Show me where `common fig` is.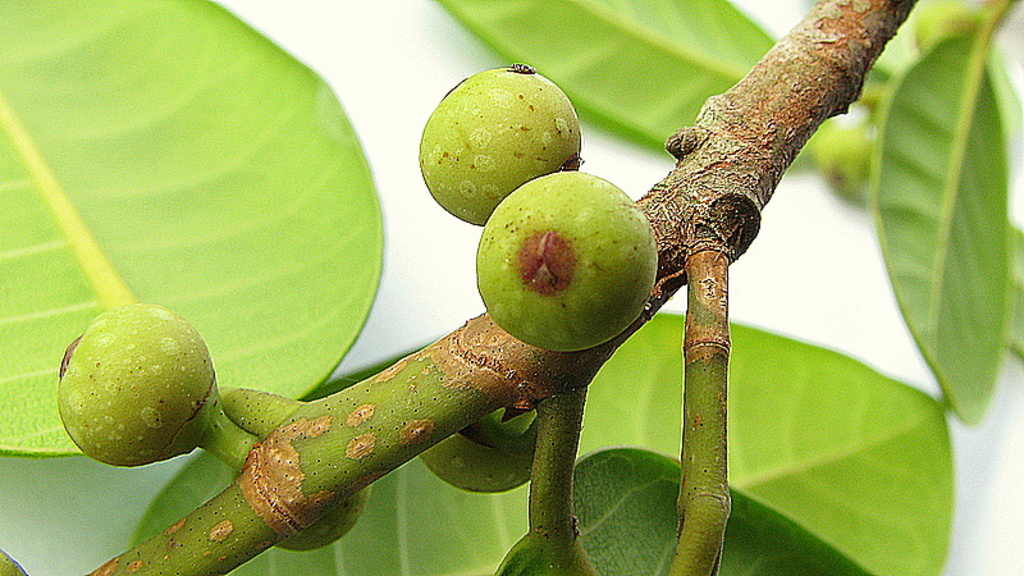
`common fig` is at rect(54, 303, 219, 466).
